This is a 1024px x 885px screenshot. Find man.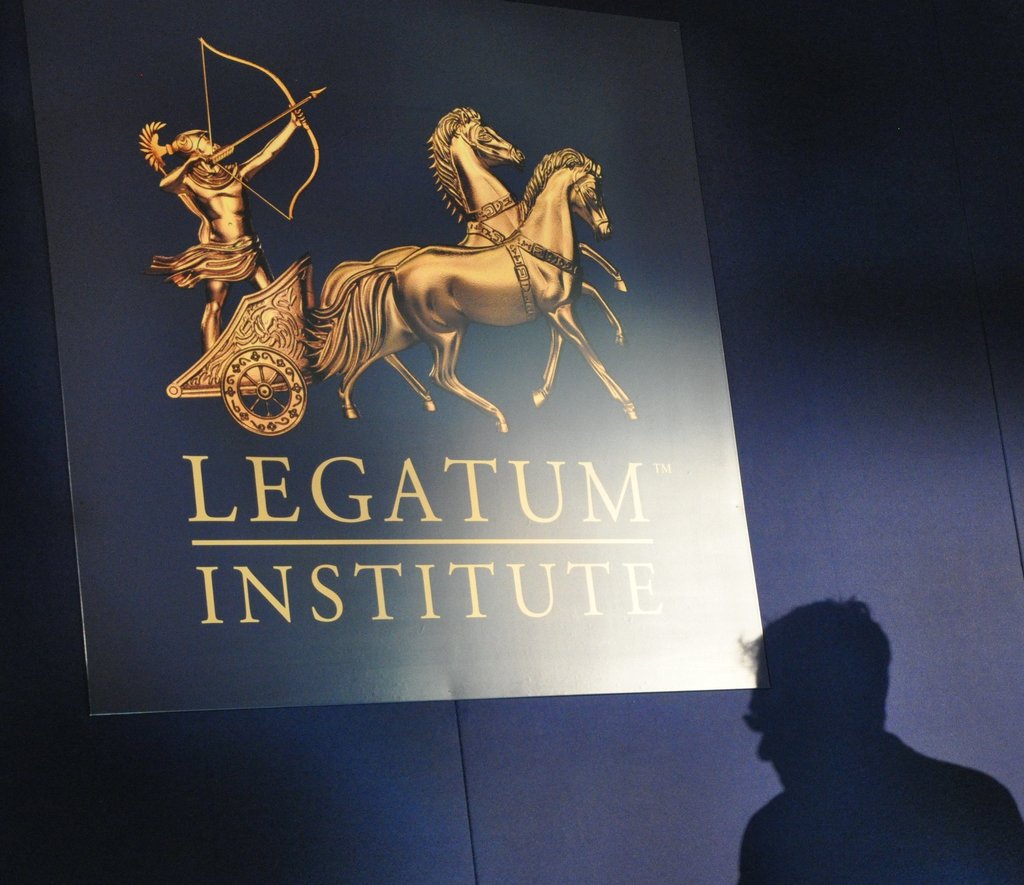
Bounding box: detection(156, 116, 308, 355).
